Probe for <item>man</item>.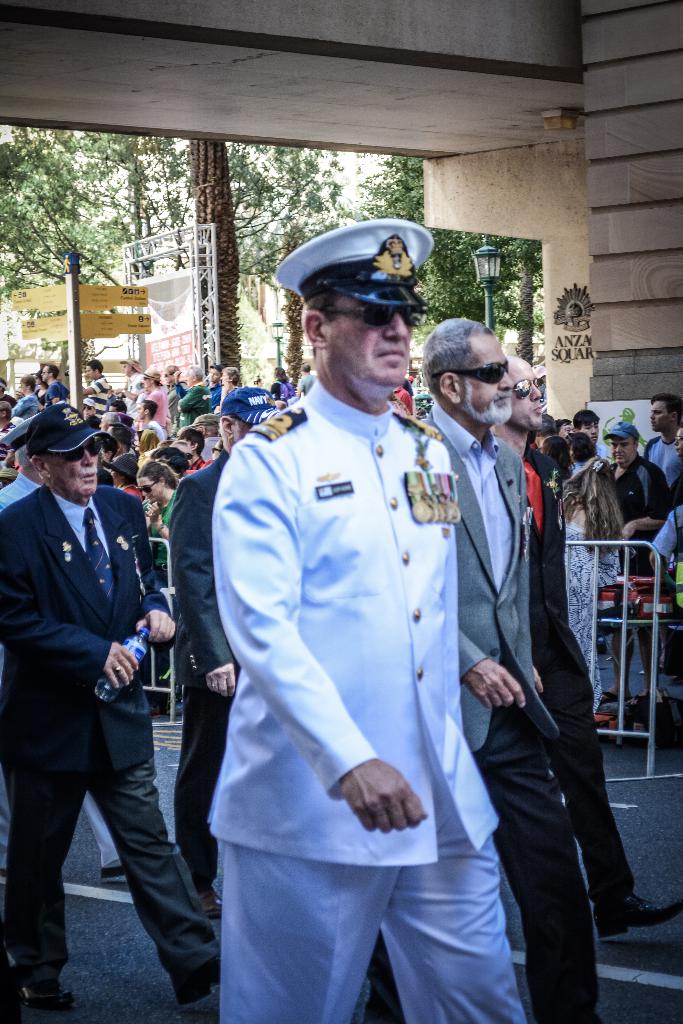
Probe result: {"x1": 85, "y1": 361, "x2": 108, "y2": 394}.
